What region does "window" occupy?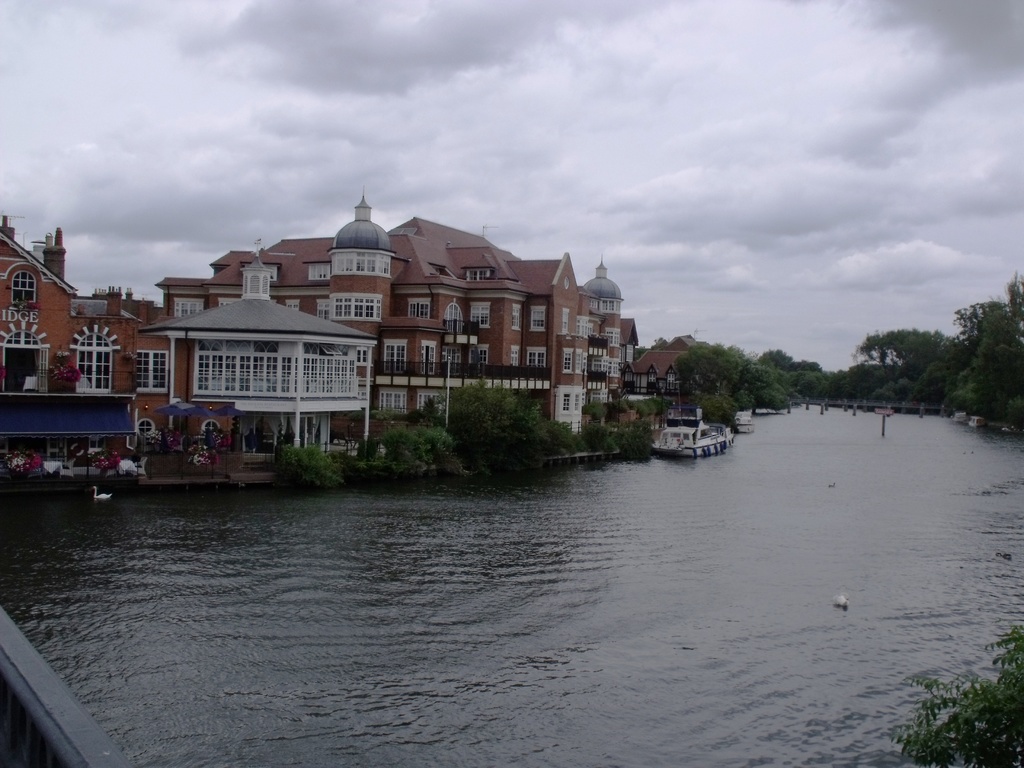
564, 348, 572, 375.
